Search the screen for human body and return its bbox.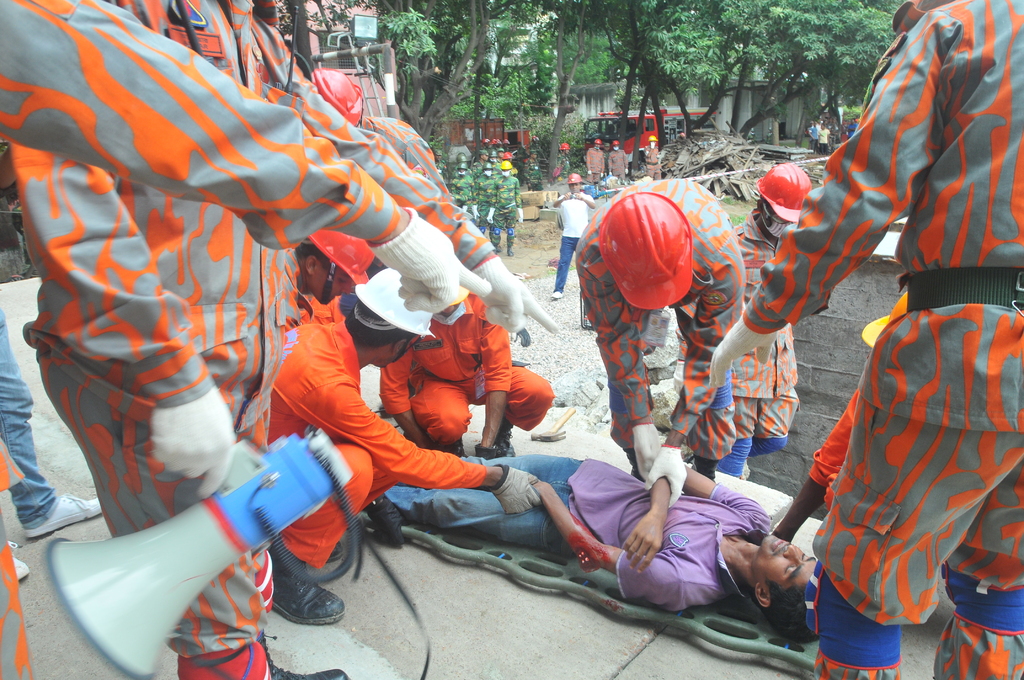
Found: {"left": 371, "top": 453, "right": 836, "bottom": 610}.
